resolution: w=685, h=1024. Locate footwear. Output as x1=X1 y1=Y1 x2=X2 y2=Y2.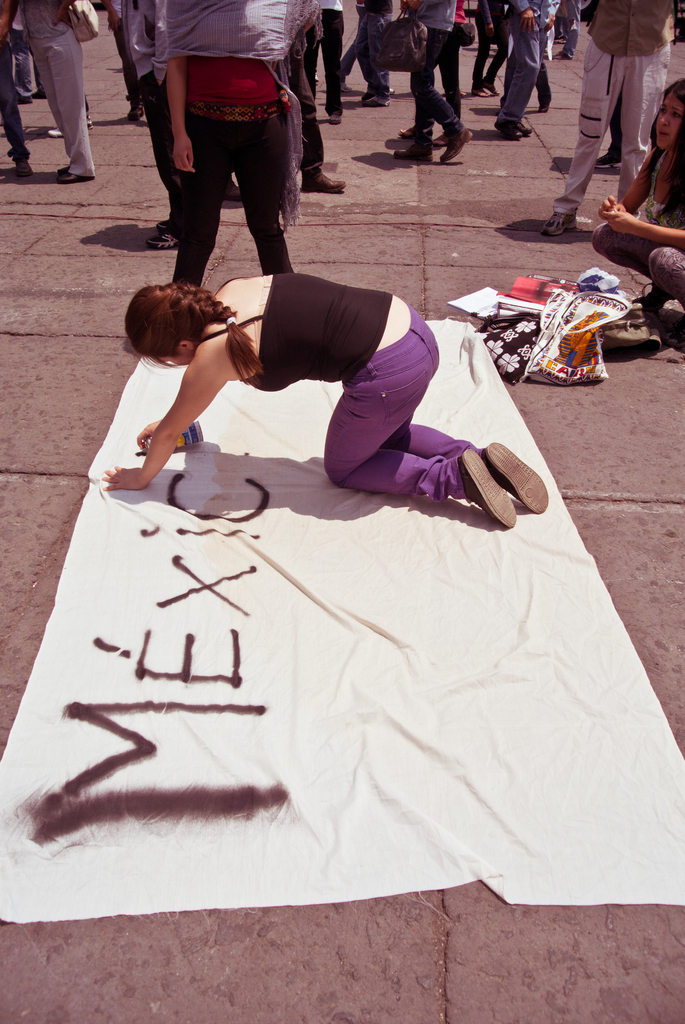
x1=553 y1=52 x2=569 y2=60.
